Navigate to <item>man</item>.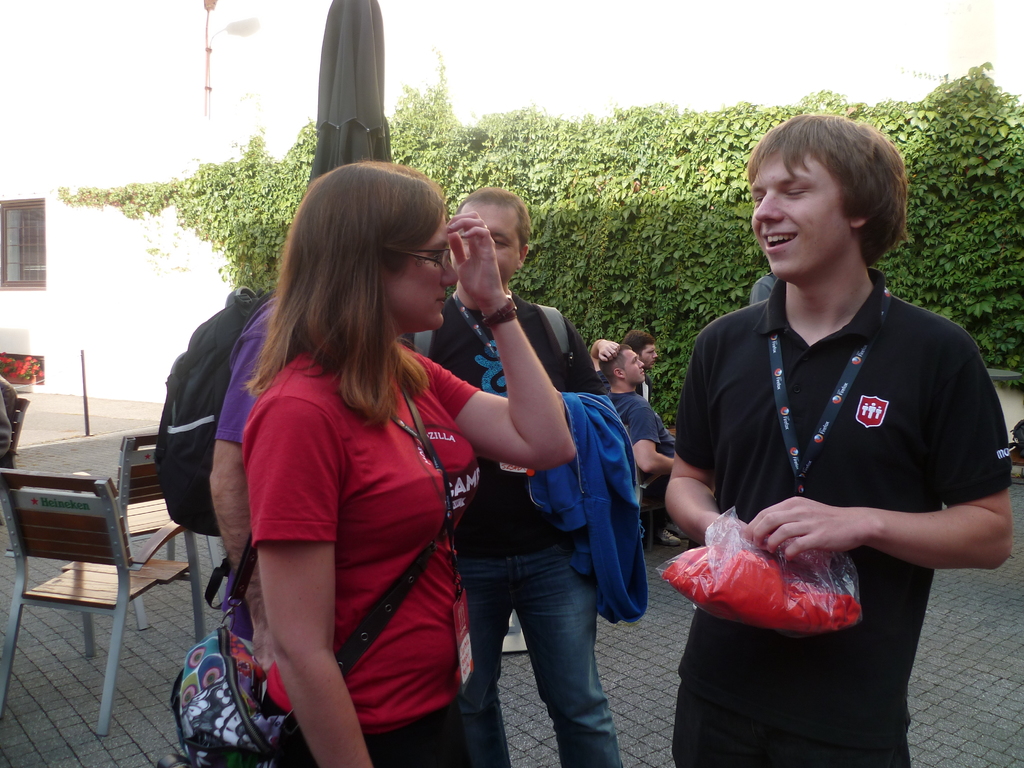
Navigation target: select_region(630, 330, 657, 403).
